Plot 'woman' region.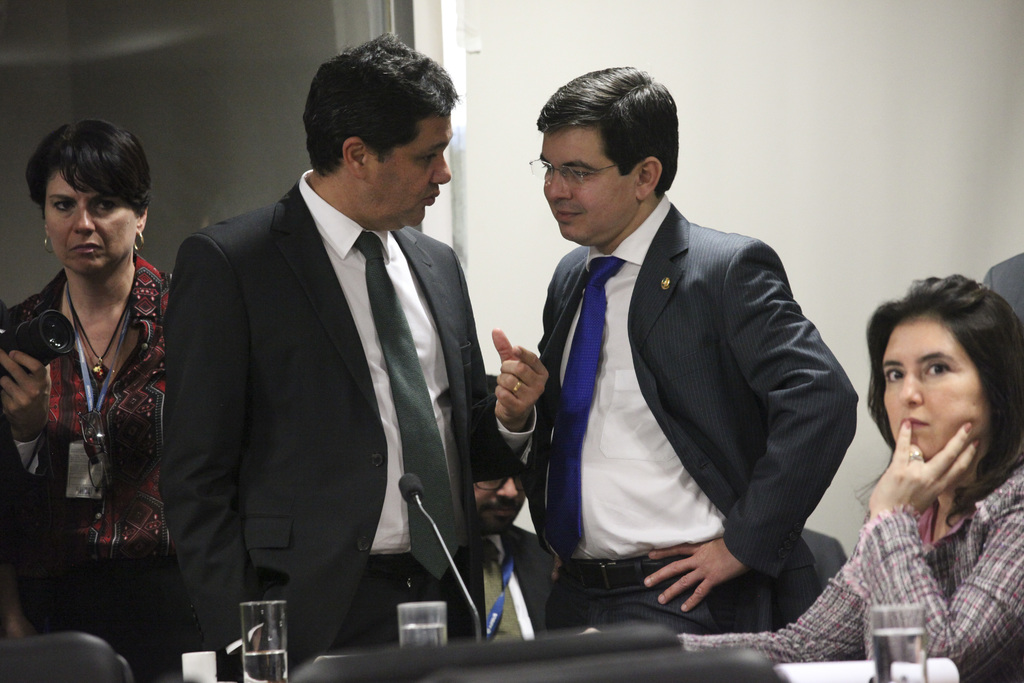
Plotted at x1=828, y1=244, x2=1023, y2=641.
